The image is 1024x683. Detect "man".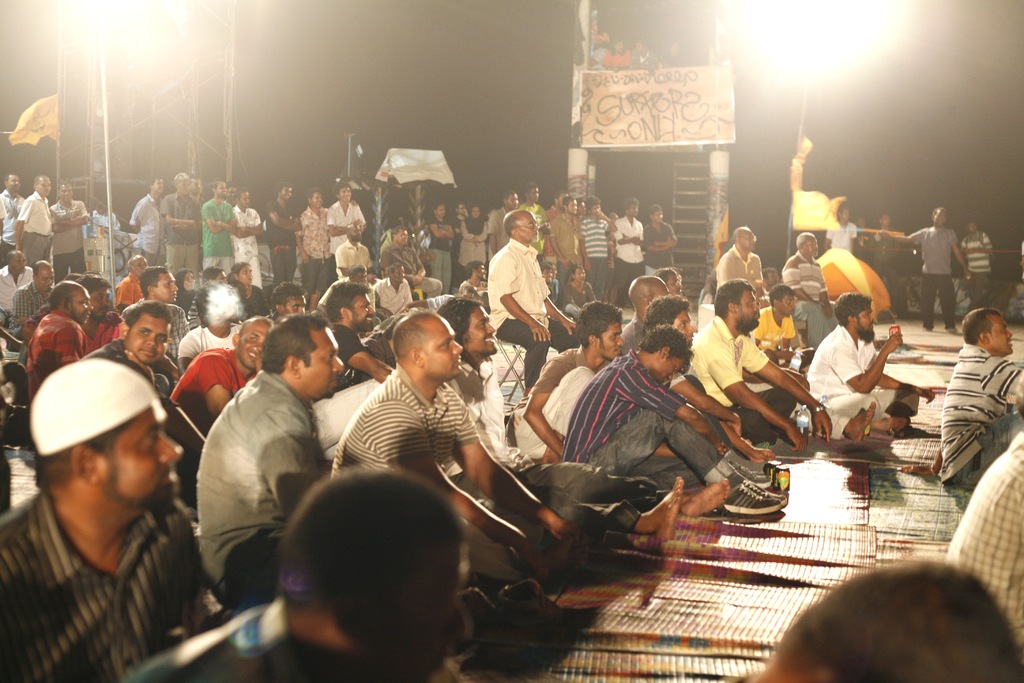
Detection: x1=434 y1=294 x2=682 y2=541.
